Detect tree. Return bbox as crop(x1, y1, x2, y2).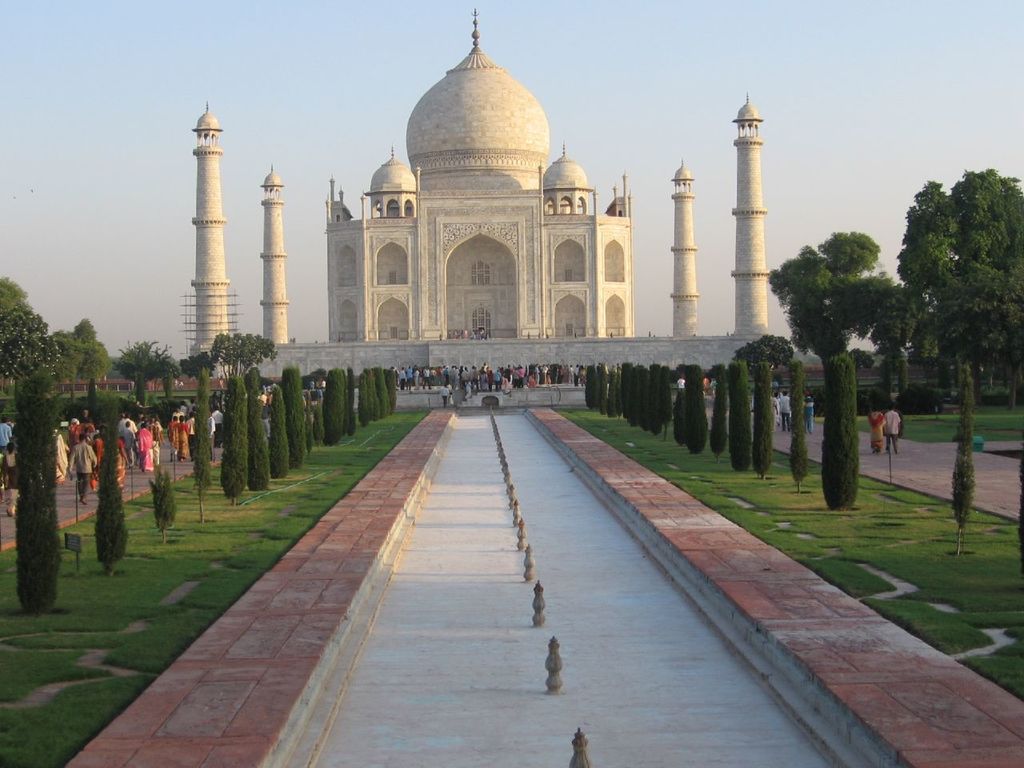
crop(732, 334, 800, 374).
